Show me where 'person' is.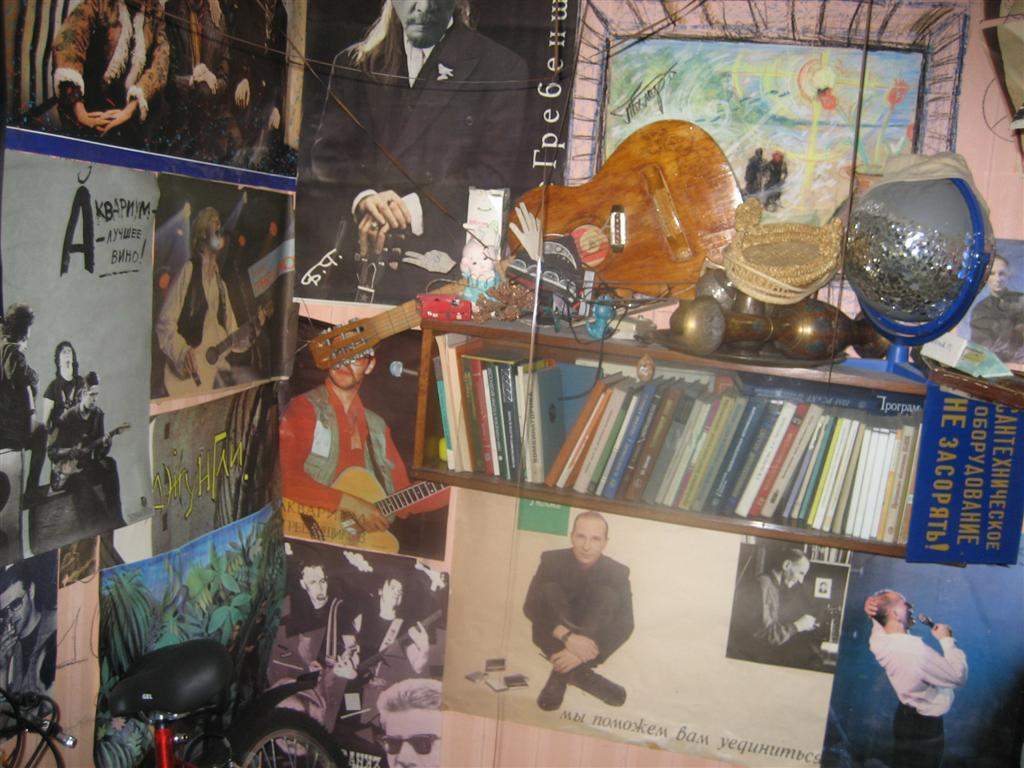
'person' is at (363, 548, 434, 722).
